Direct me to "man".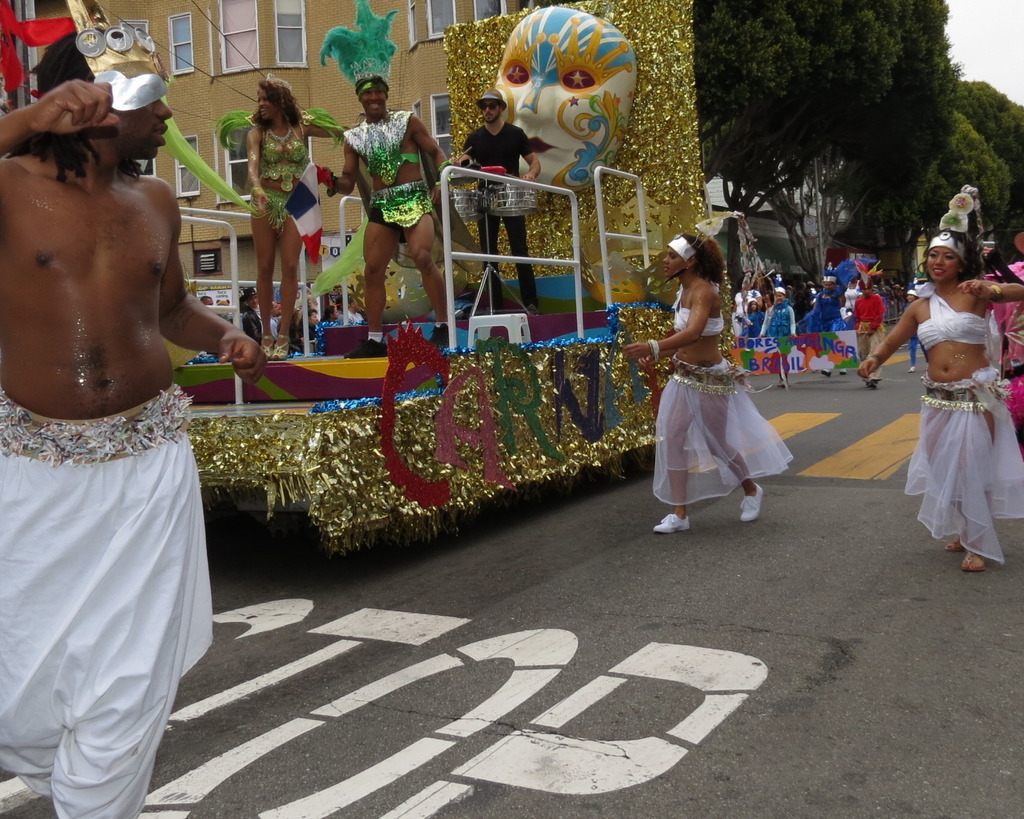
Direction: [342, 294, 366, 323].
